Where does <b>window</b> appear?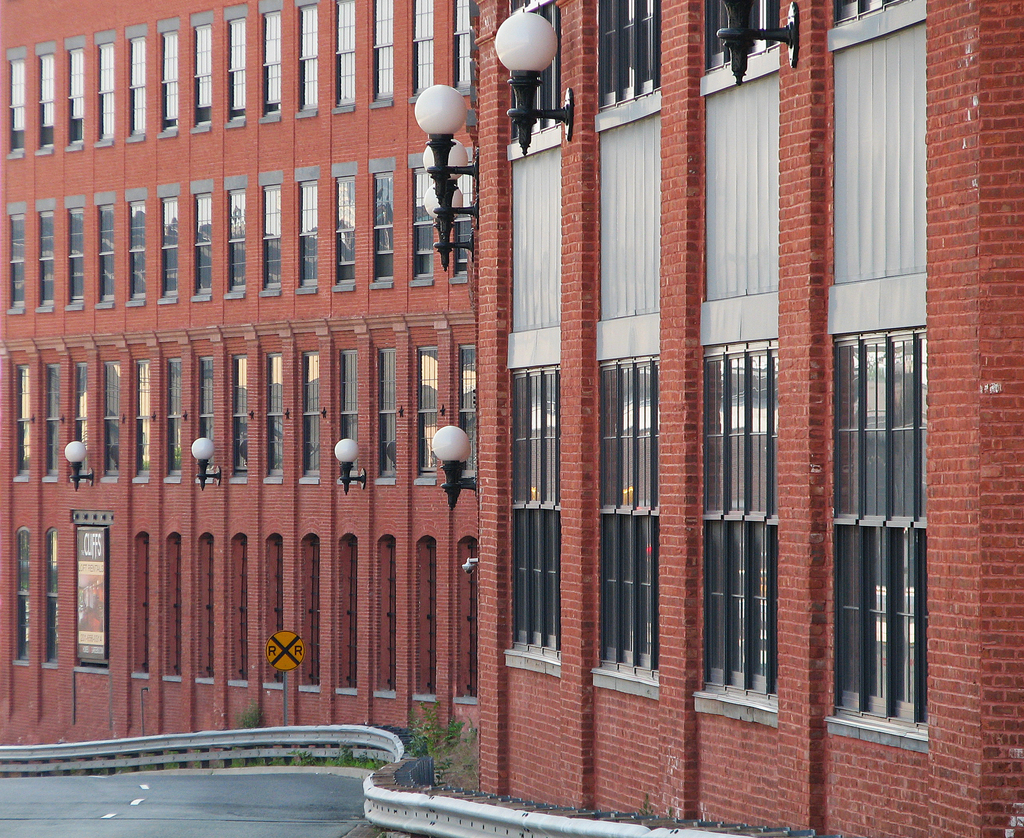
Appears at pyautogui.locateOnScreen(4, 203, 27, 316).
